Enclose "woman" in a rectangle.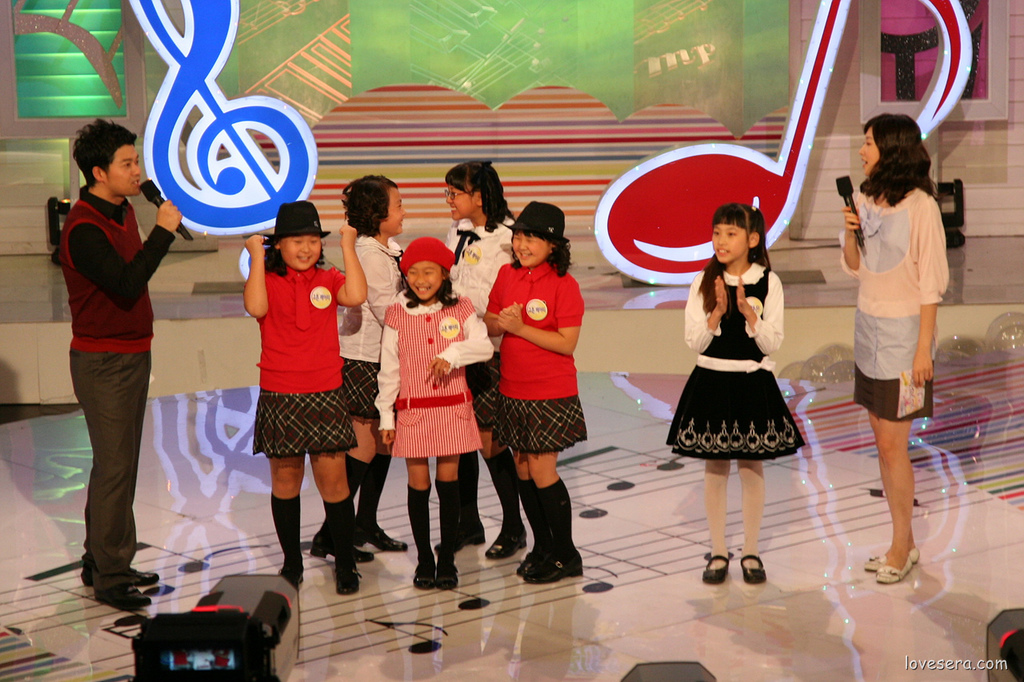
(836, 113, 944, 584).
